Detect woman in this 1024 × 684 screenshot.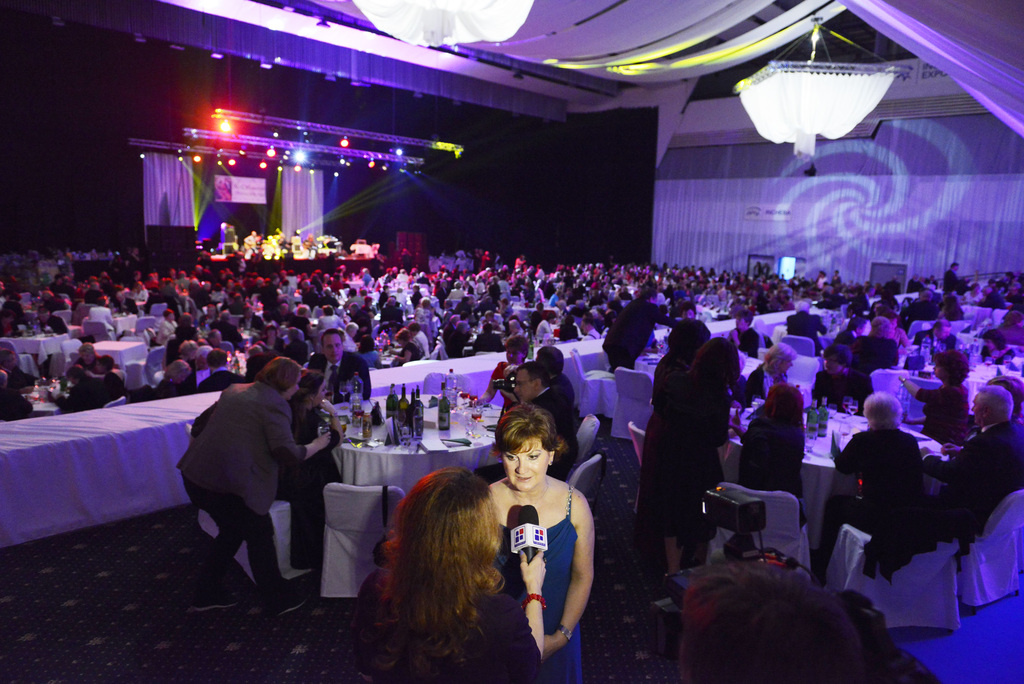
Detection: l=633, t=316, r=717, b=543.
